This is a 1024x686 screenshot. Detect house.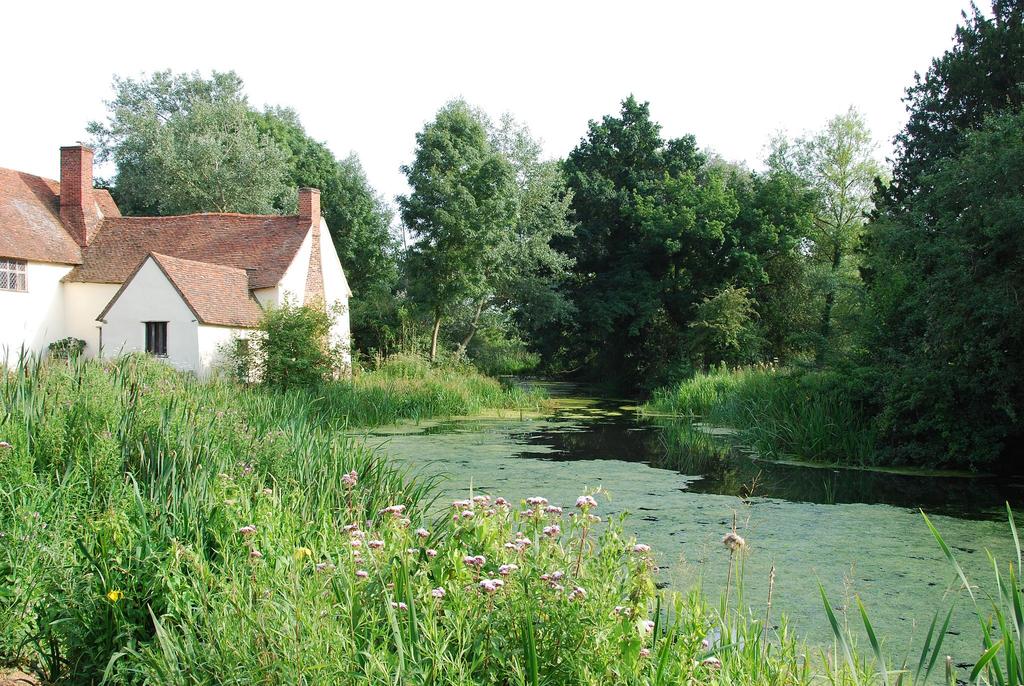
{"x1": 0, "y1": 138, "x2": 119, "y2": 380}.
